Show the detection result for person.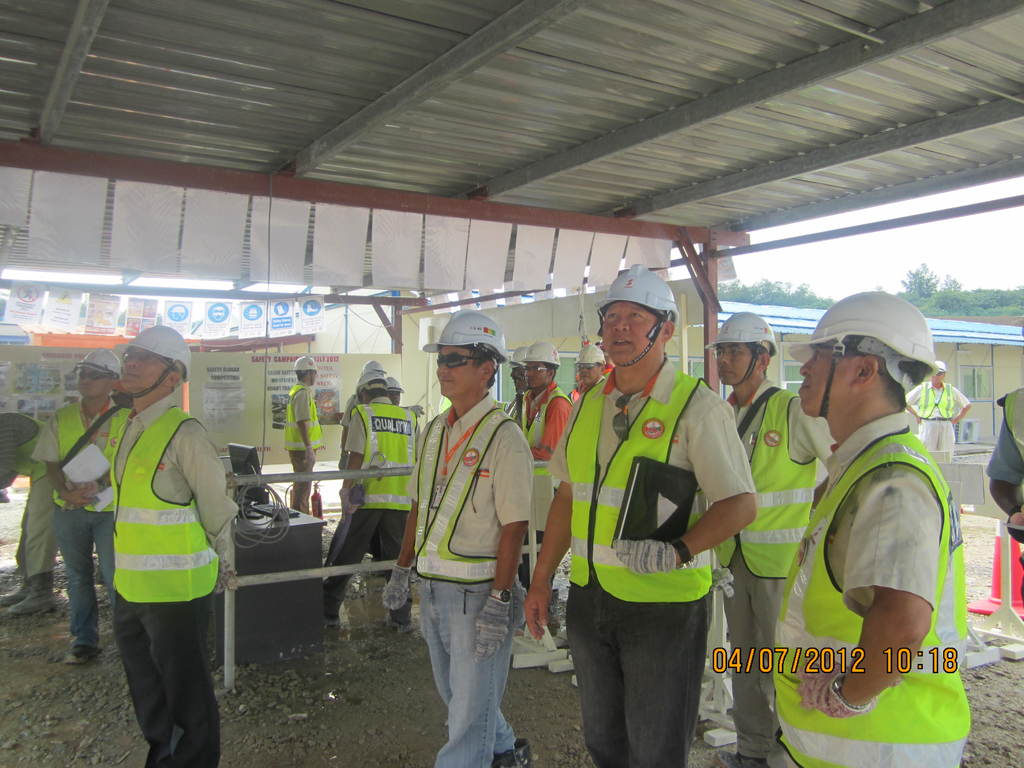
bbox=[20, 364, 156, 648].
